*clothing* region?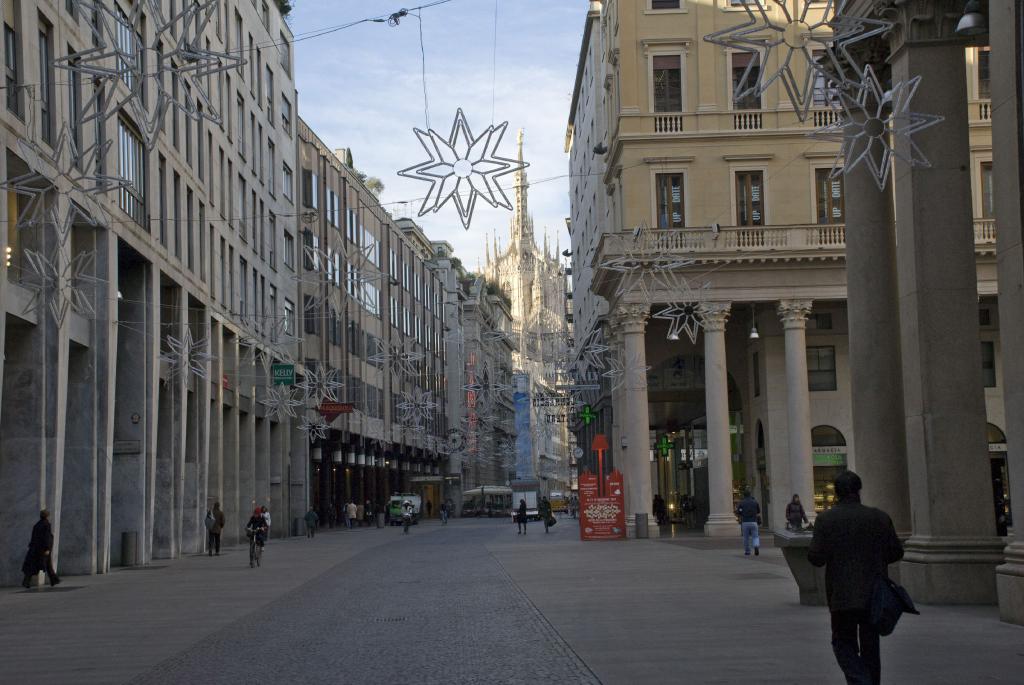
x1=399, y1=503, x2=412, y2=536
